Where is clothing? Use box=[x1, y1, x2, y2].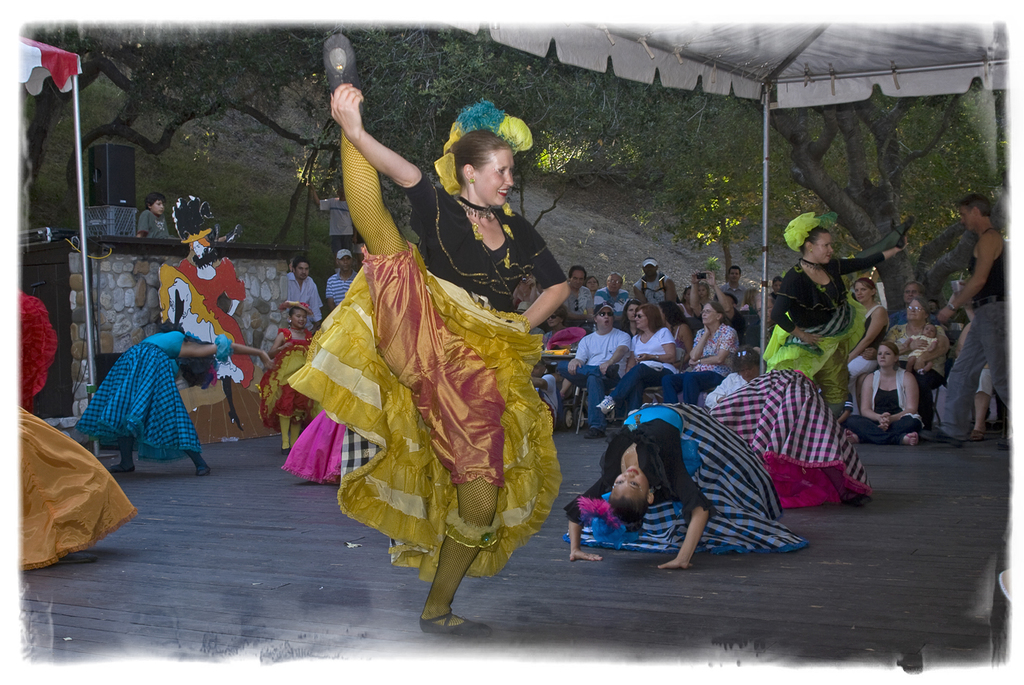
box=[158, 254, 254, 385].
